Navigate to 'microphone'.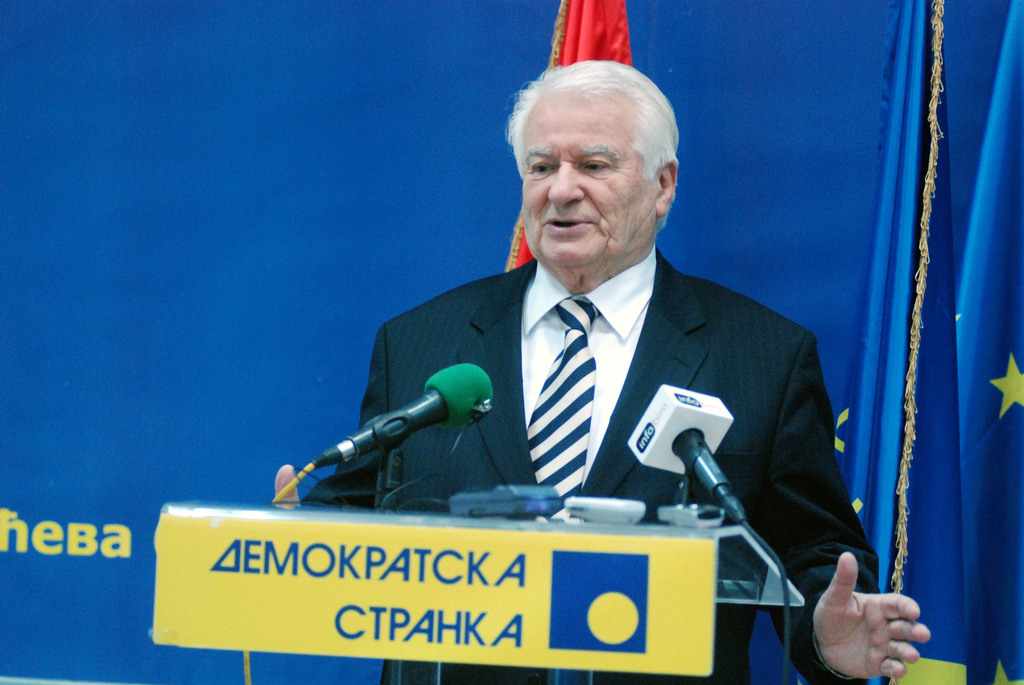
Navigation target: (295, 374, 499, 501).
